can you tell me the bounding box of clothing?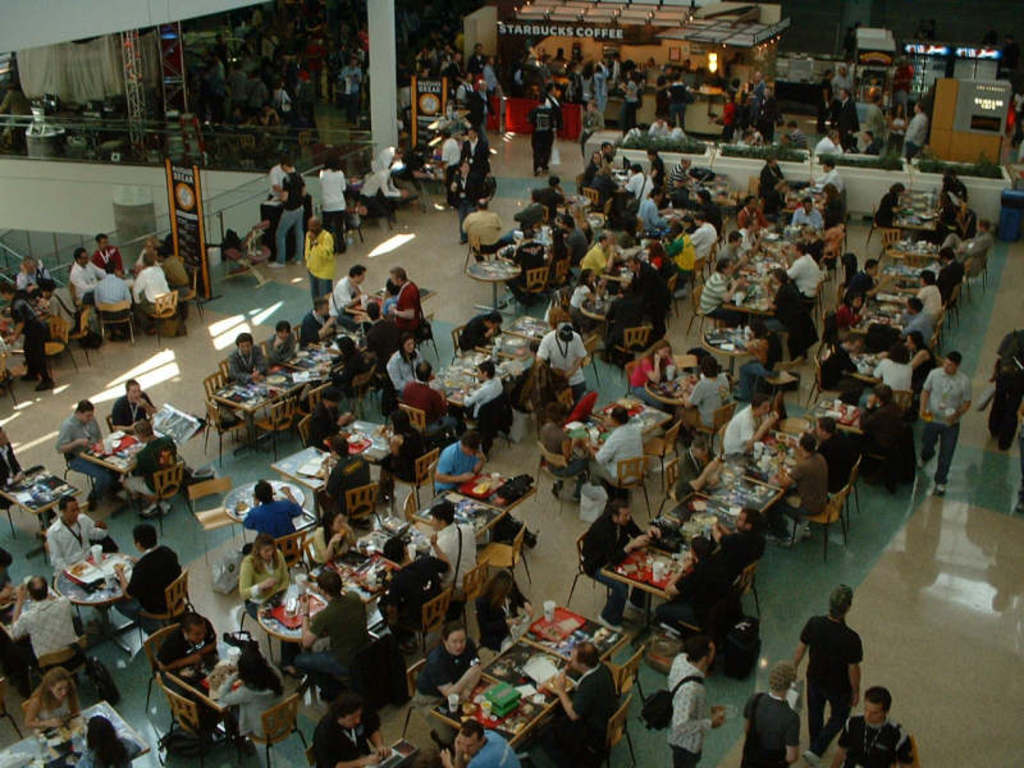
111:536:187:626.
